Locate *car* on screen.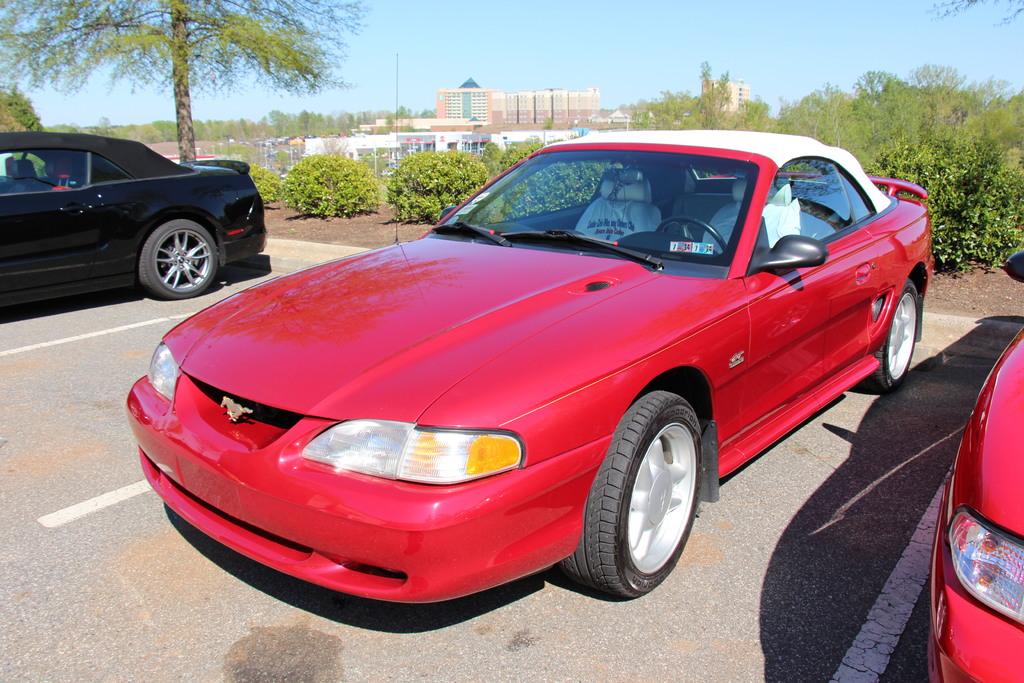
On screen at [922,247,1023,682].
